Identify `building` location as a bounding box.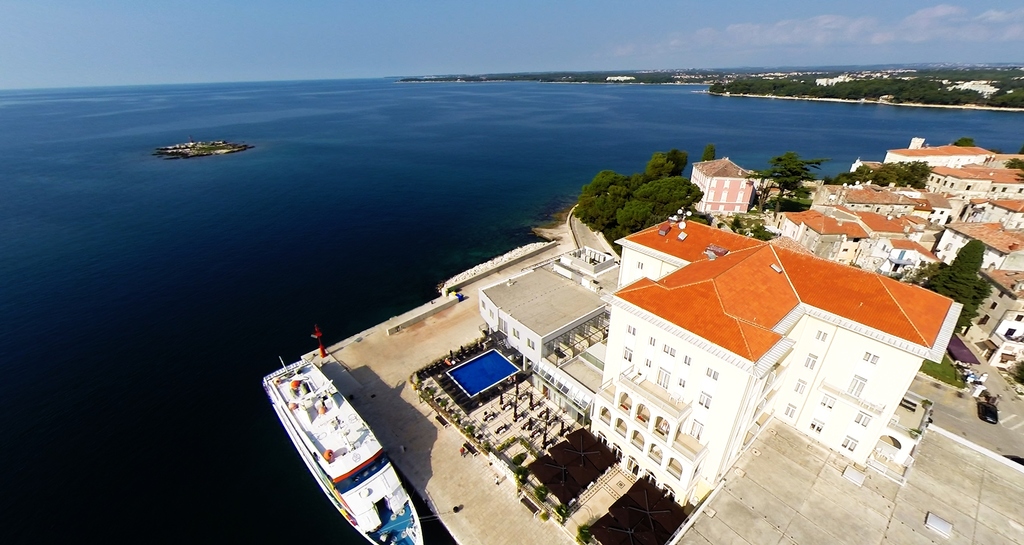
(695, 155, 756, 214).
